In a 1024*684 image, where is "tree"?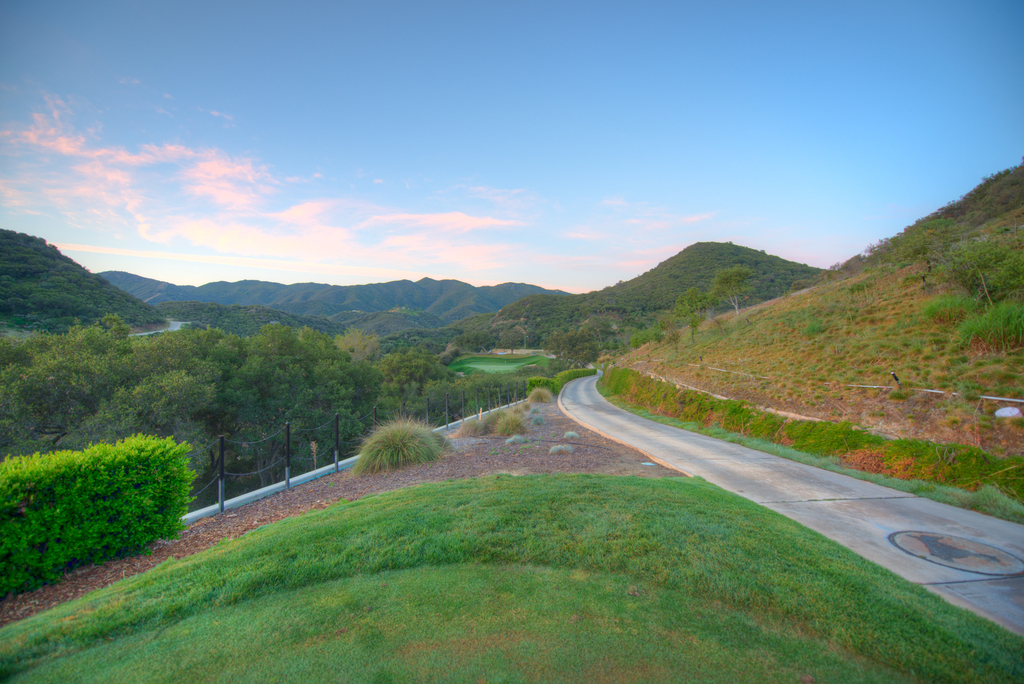
[465, 329, 499, 357].
